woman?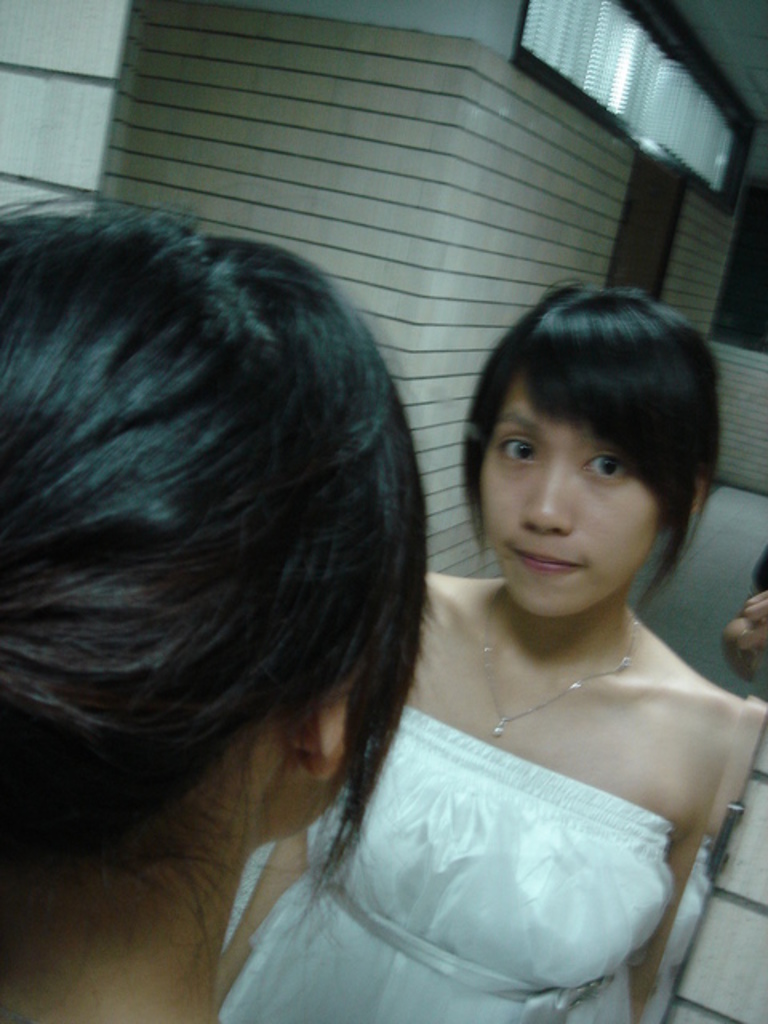
[0,187,434,1022]
